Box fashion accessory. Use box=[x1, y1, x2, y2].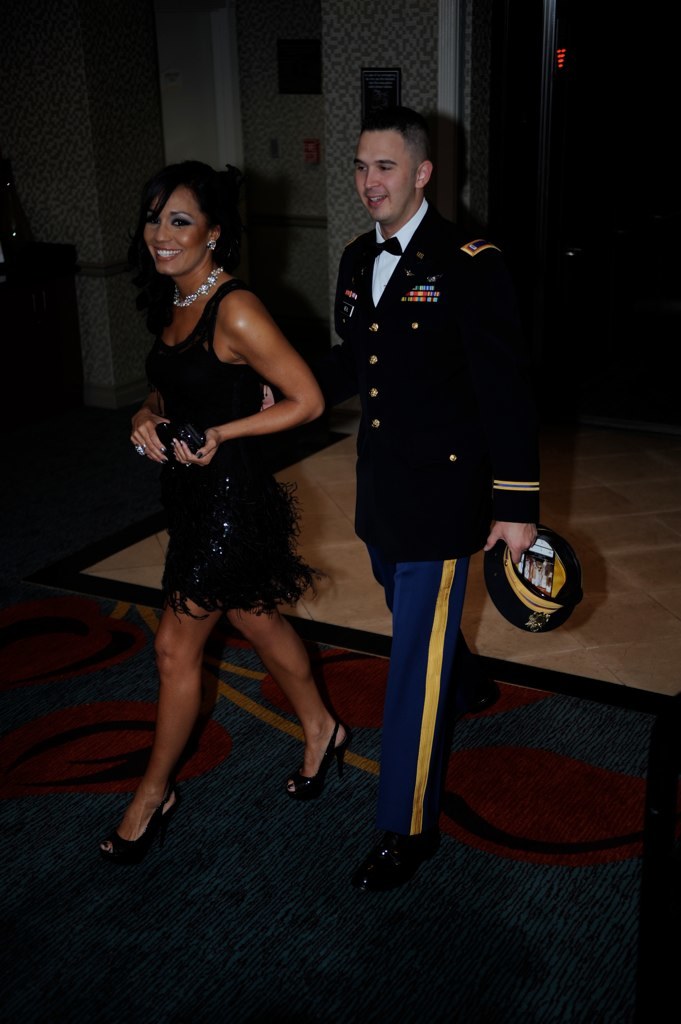
box=[166, 267, 222, 313].
